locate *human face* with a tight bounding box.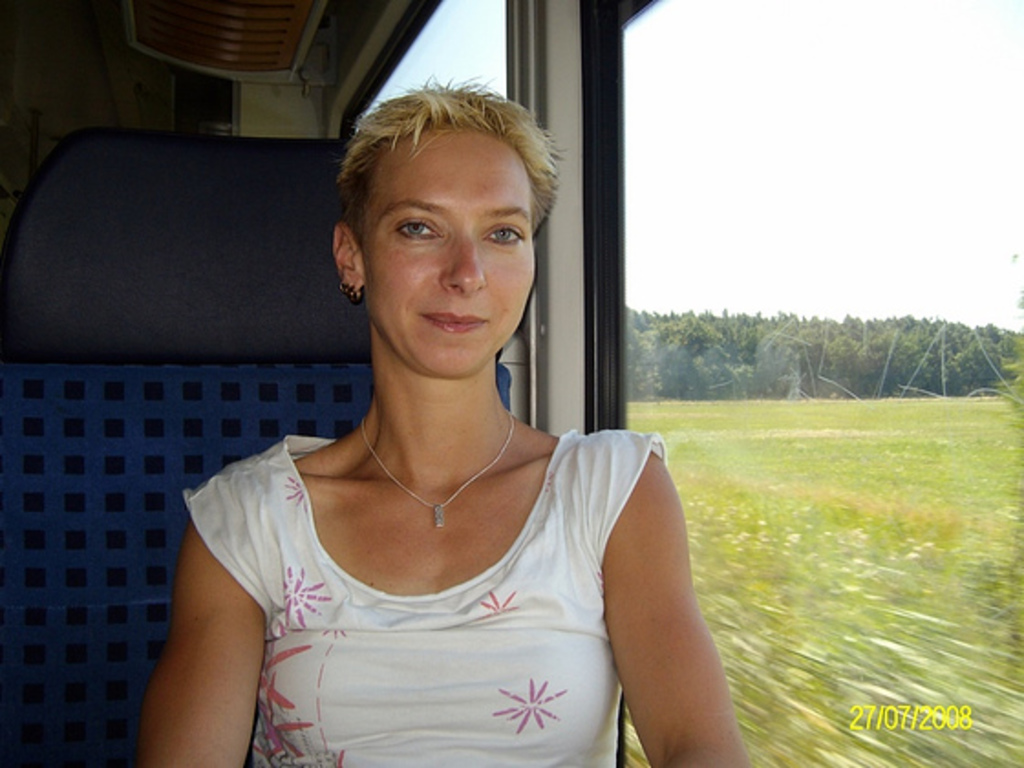
[left=366, top=133, right=534, bottom=375].
